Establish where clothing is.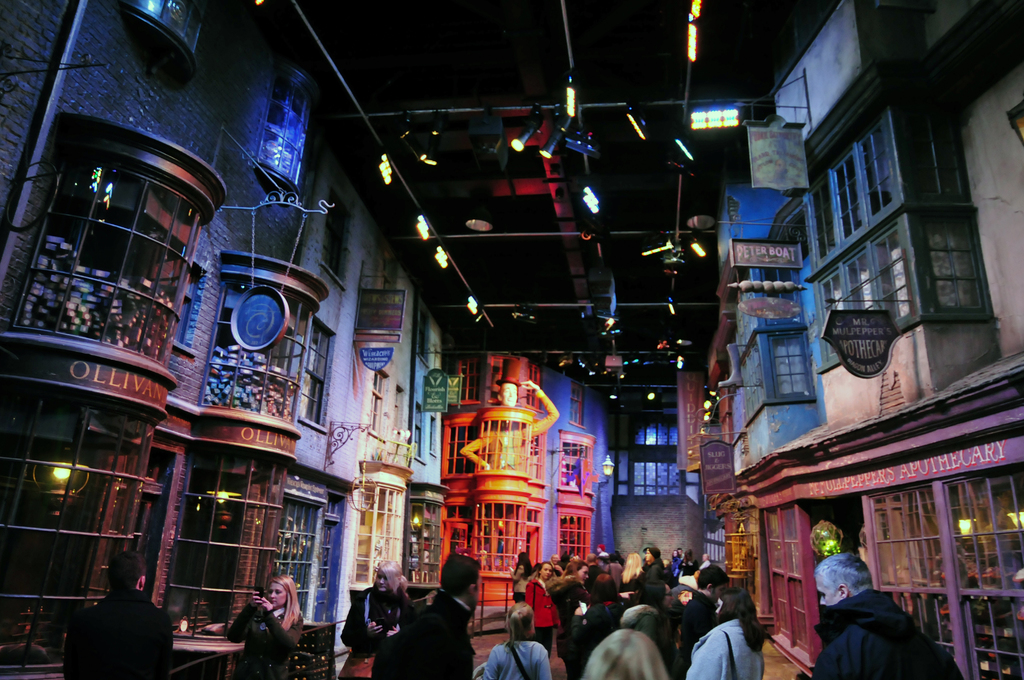
Established at 483 638 556 679.
